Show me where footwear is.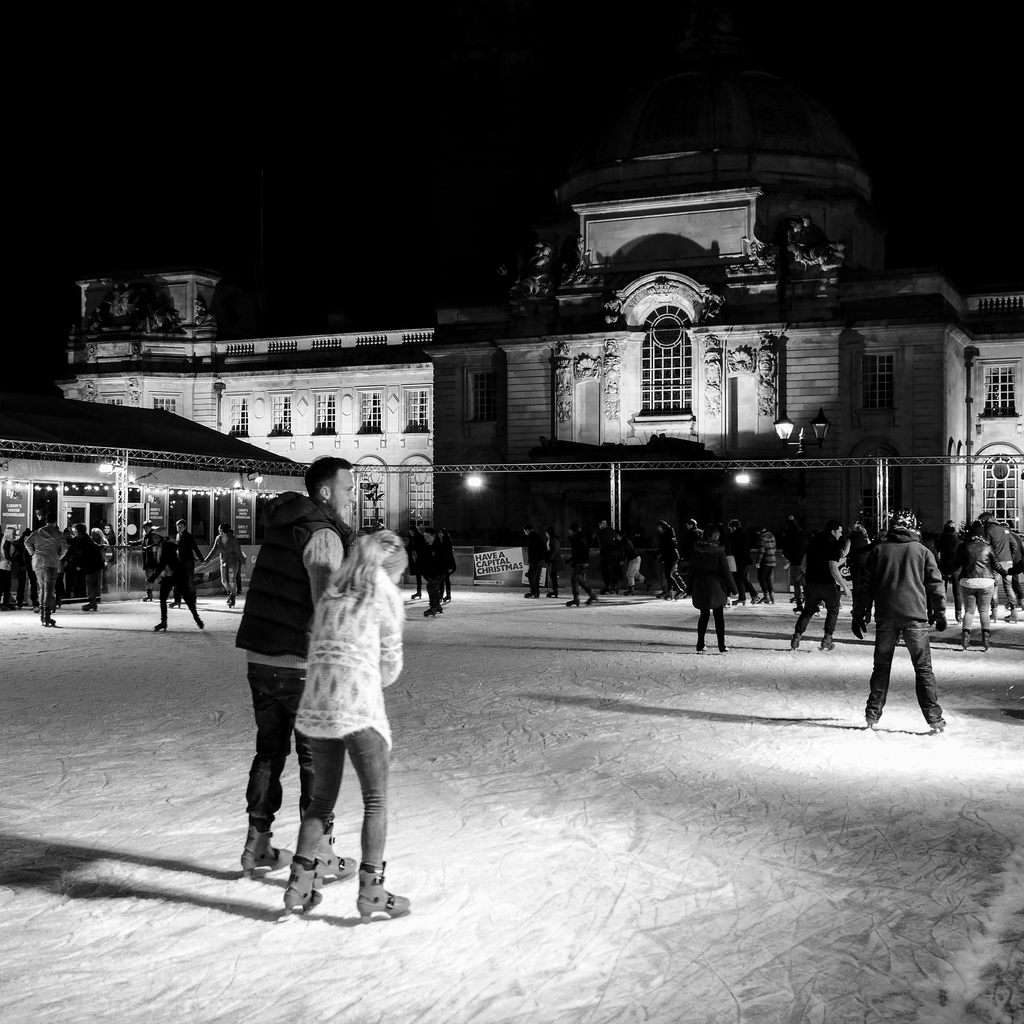
footwear is at <region>45, 616, 55, 627</region>.
